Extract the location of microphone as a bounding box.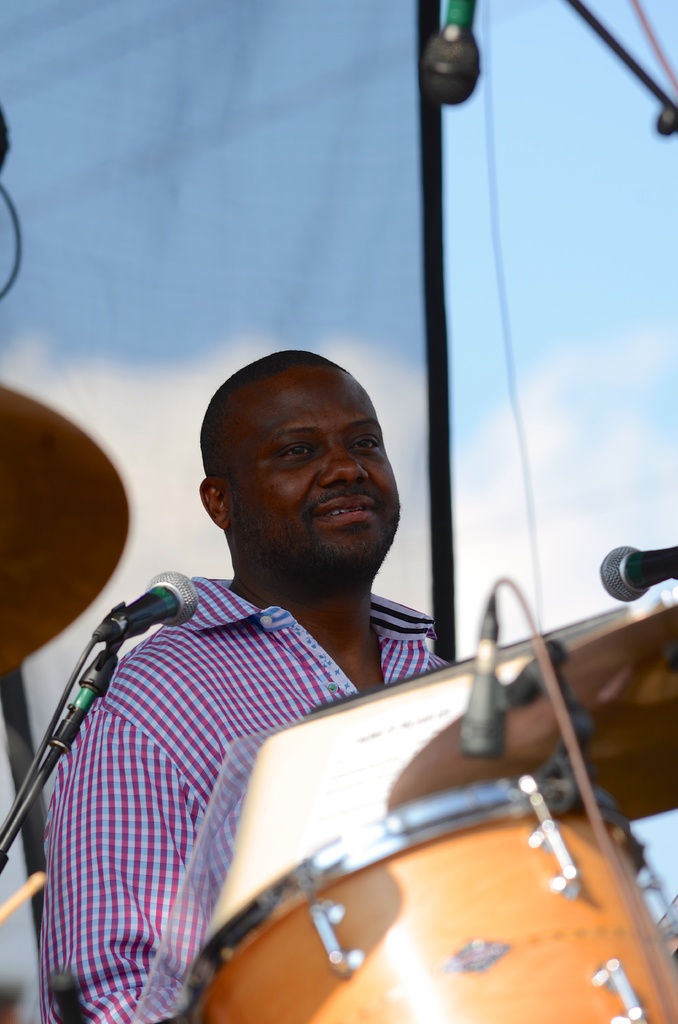
bbox=(420, 0, 487, 108).
